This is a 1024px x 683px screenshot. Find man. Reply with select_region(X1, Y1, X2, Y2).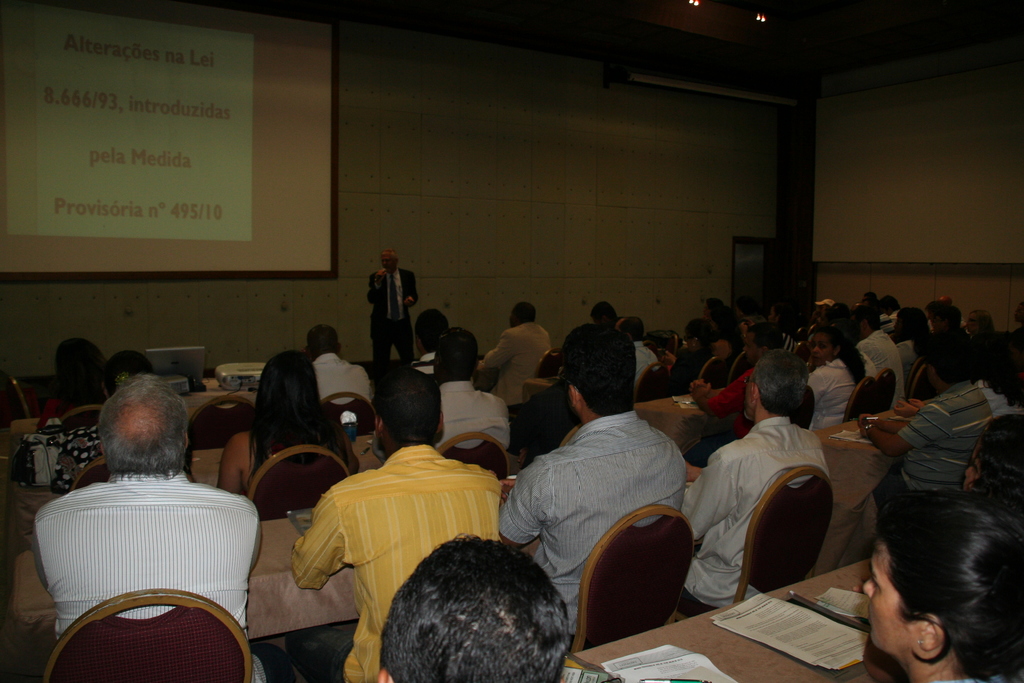
select_region(678, 345, 828, 609).
